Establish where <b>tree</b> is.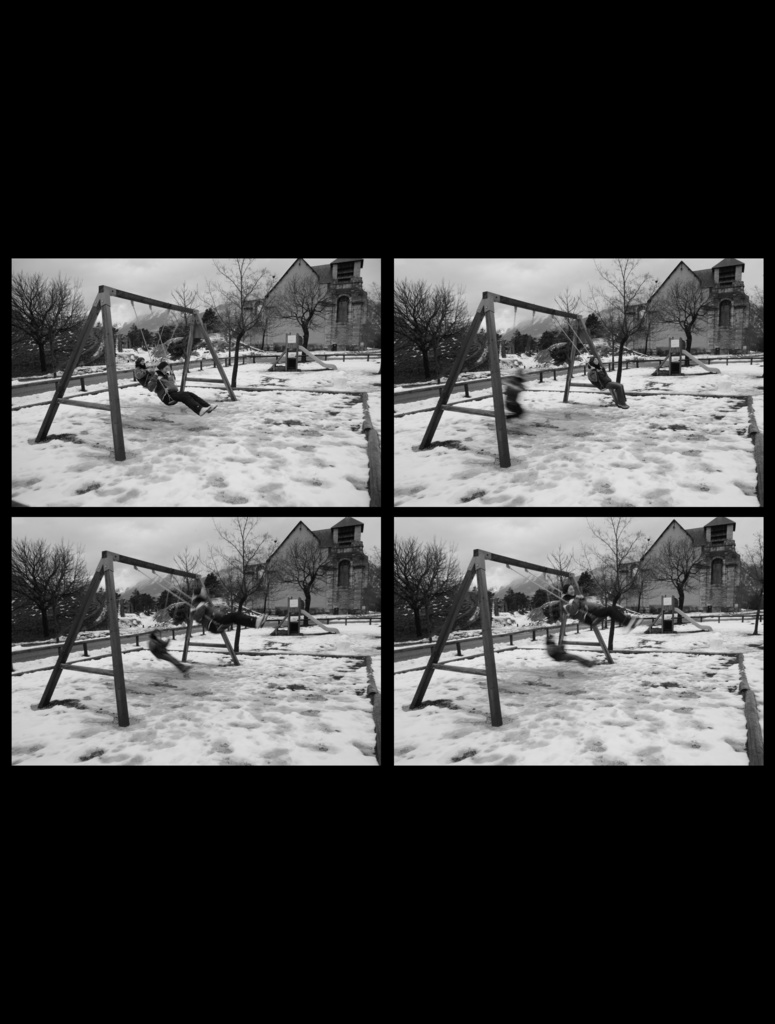
Established at box=[718, 524, 765, 637].
